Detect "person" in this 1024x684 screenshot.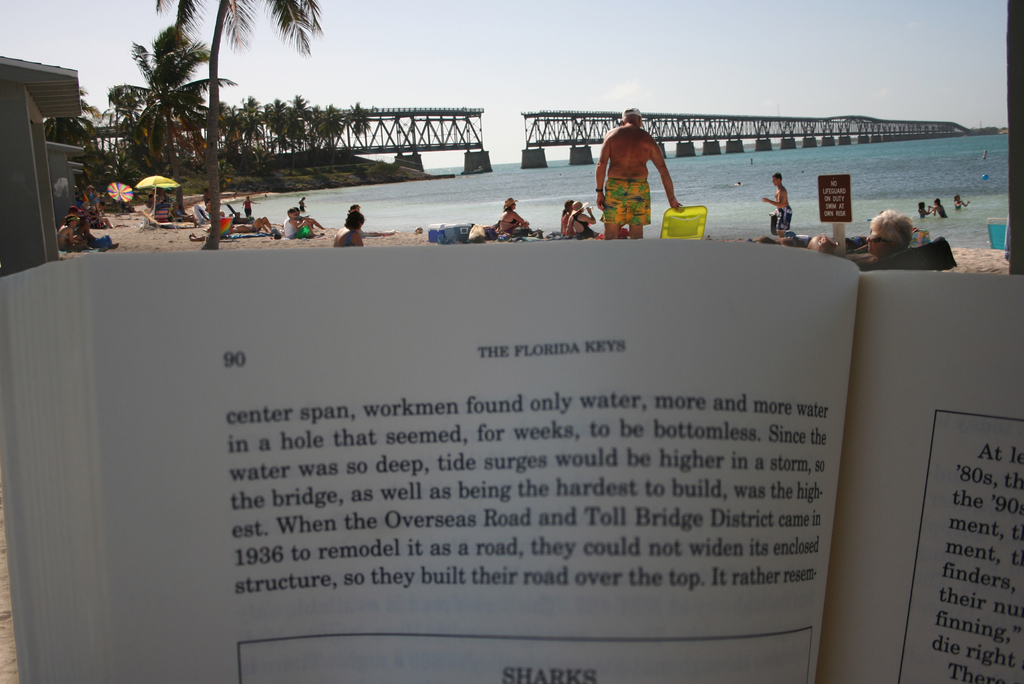
Detection: [934,198,946,214].
